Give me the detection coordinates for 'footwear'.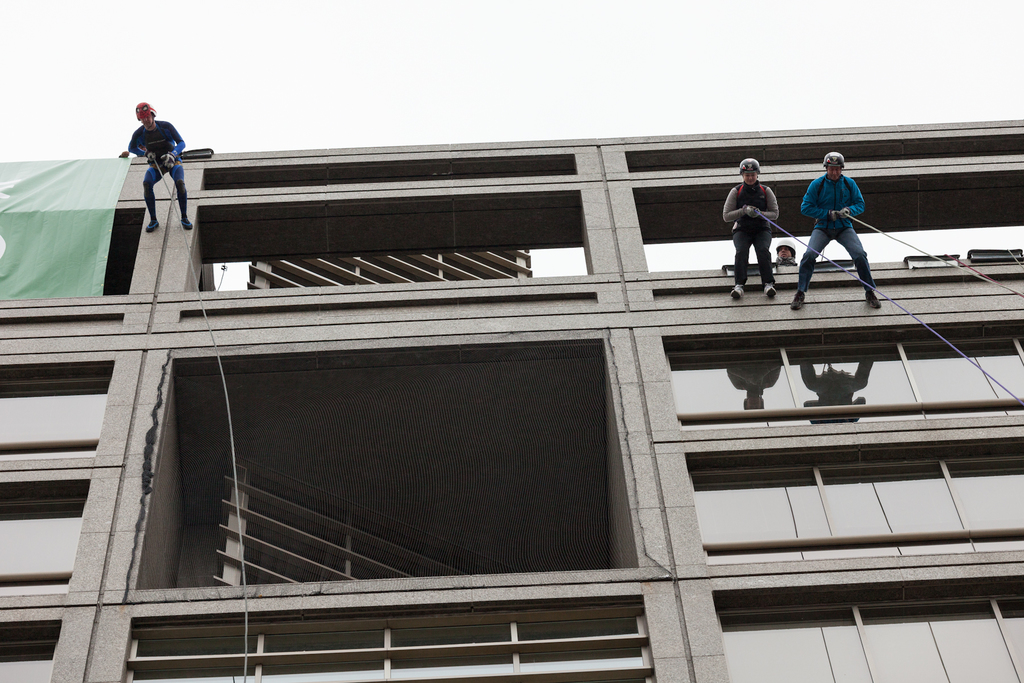
BBox(180, 217, 191, 226).
